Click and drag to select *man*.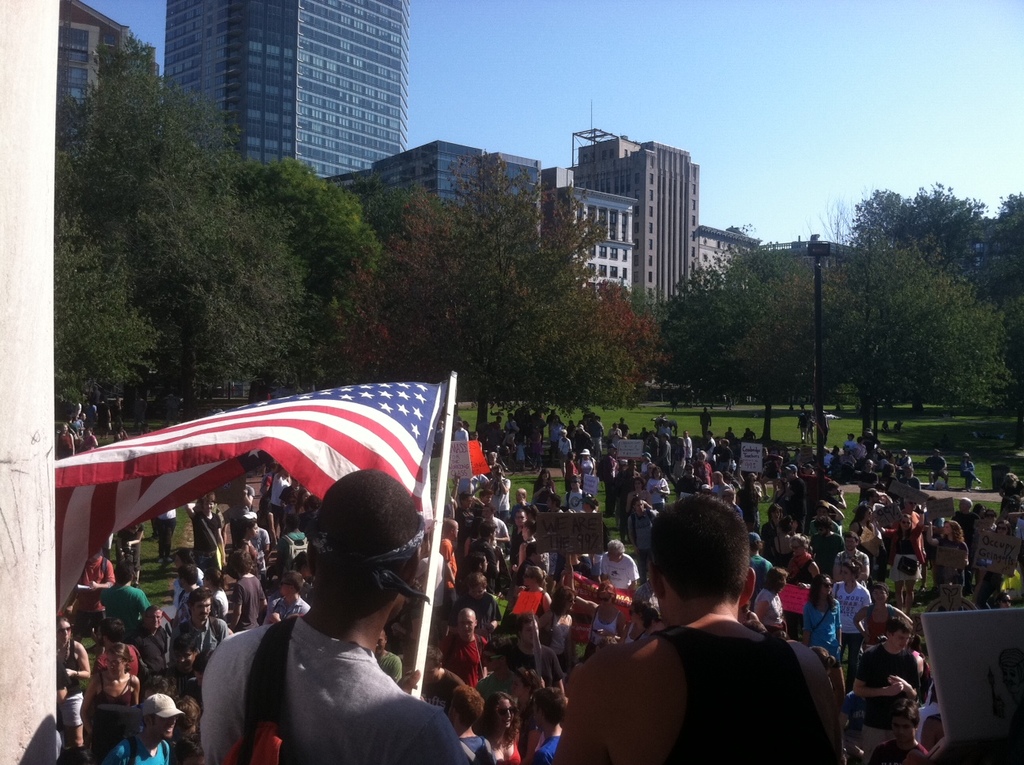
Selection: [left=136, top=600, right=176, bottom=691].
